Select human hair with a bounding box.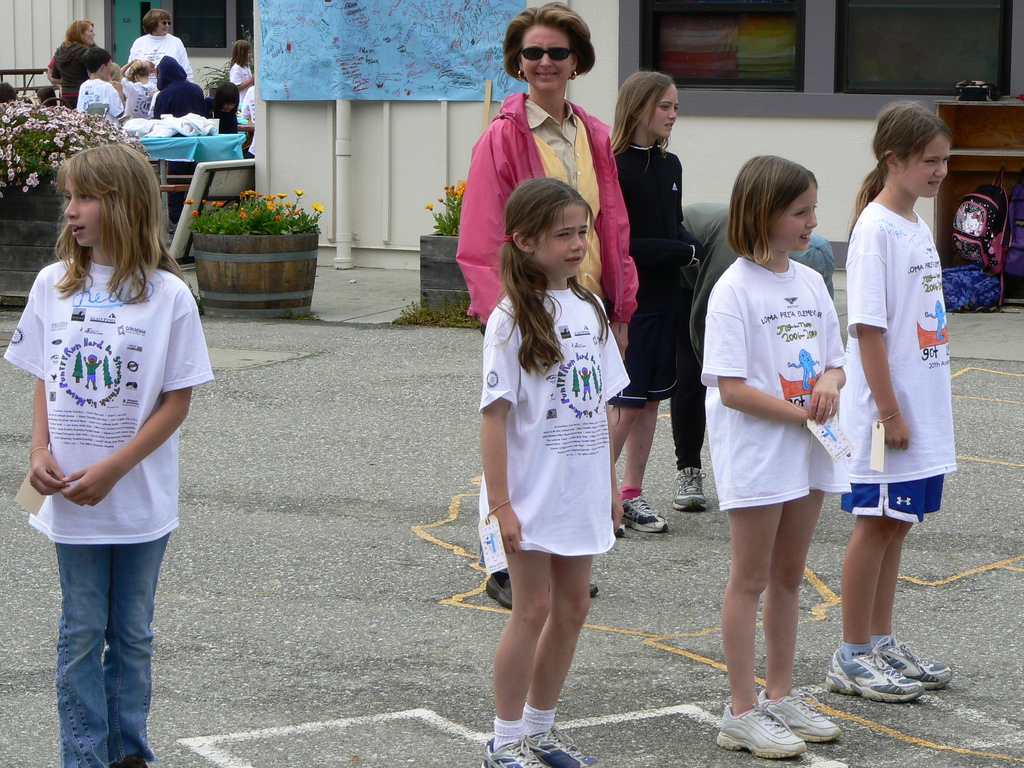
(x1=141, y1=12, x2=173, y2=35).
